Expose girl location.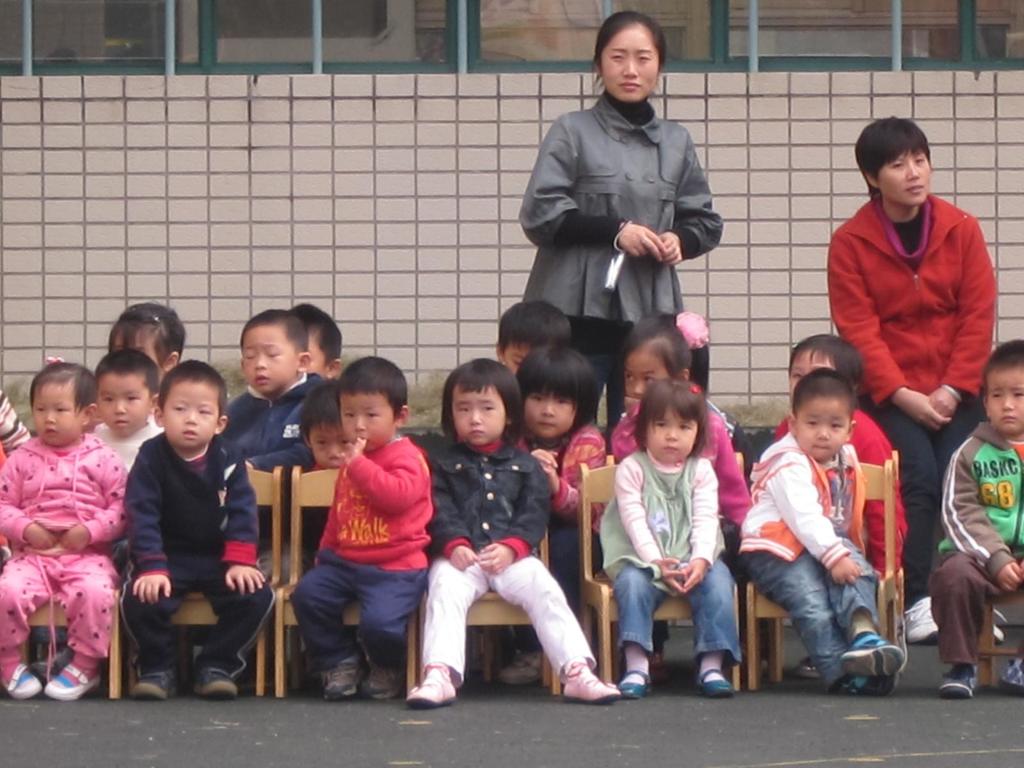
Exposed at {"left": 598, "top": 378, "right": 745, "bottom": 698}.
